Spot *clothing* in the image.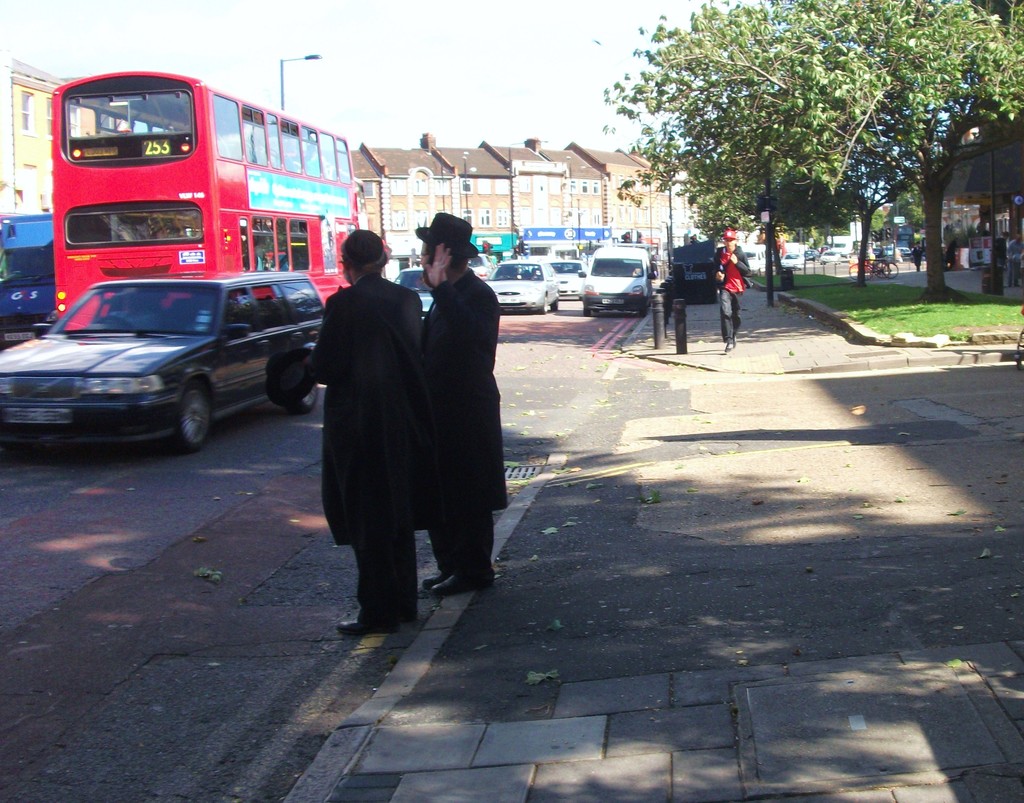
*clothing* found at <bbox>717, 246, 751, 341</bbox>.
